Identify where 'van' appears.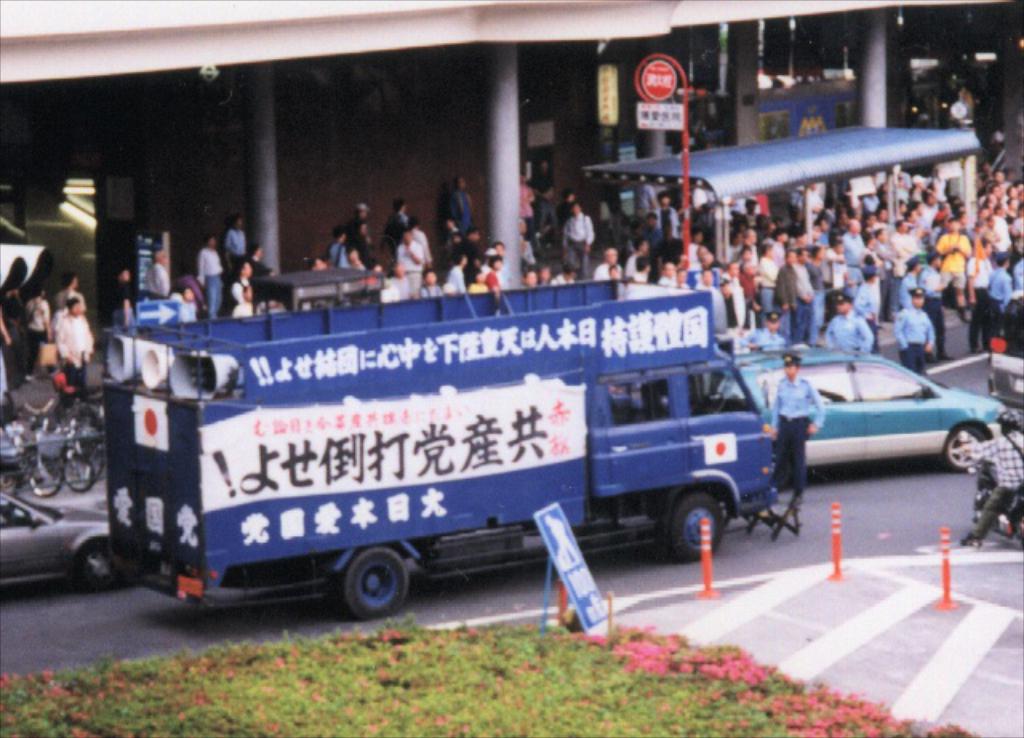
Appears at [99, 275, 786, 620].
